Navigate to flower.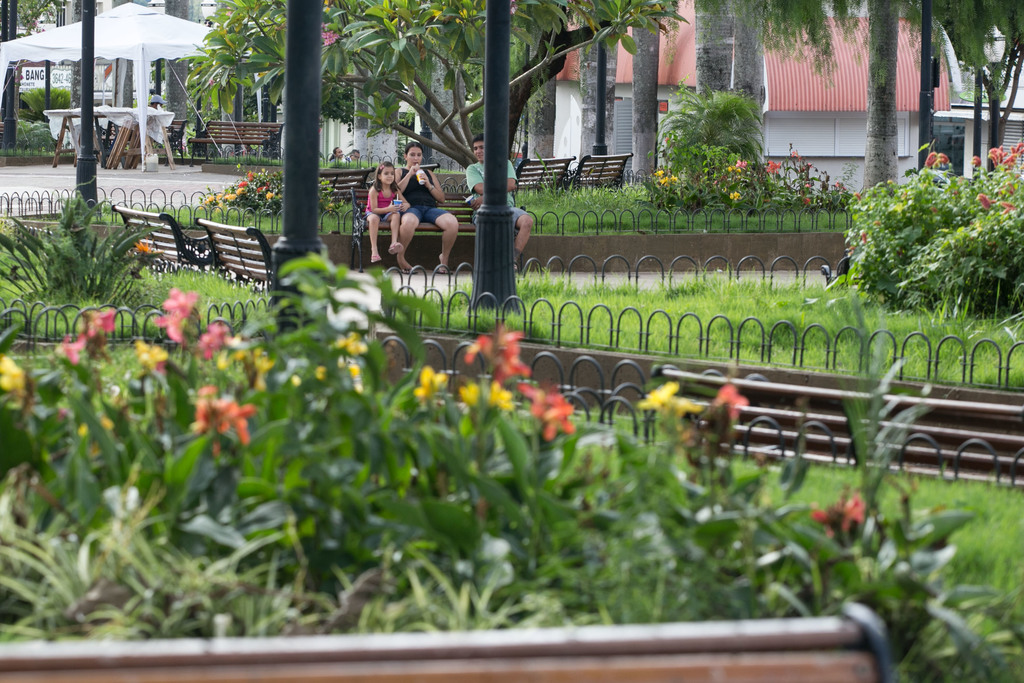
Navigation target: detection(639, 378, 698, 425).
